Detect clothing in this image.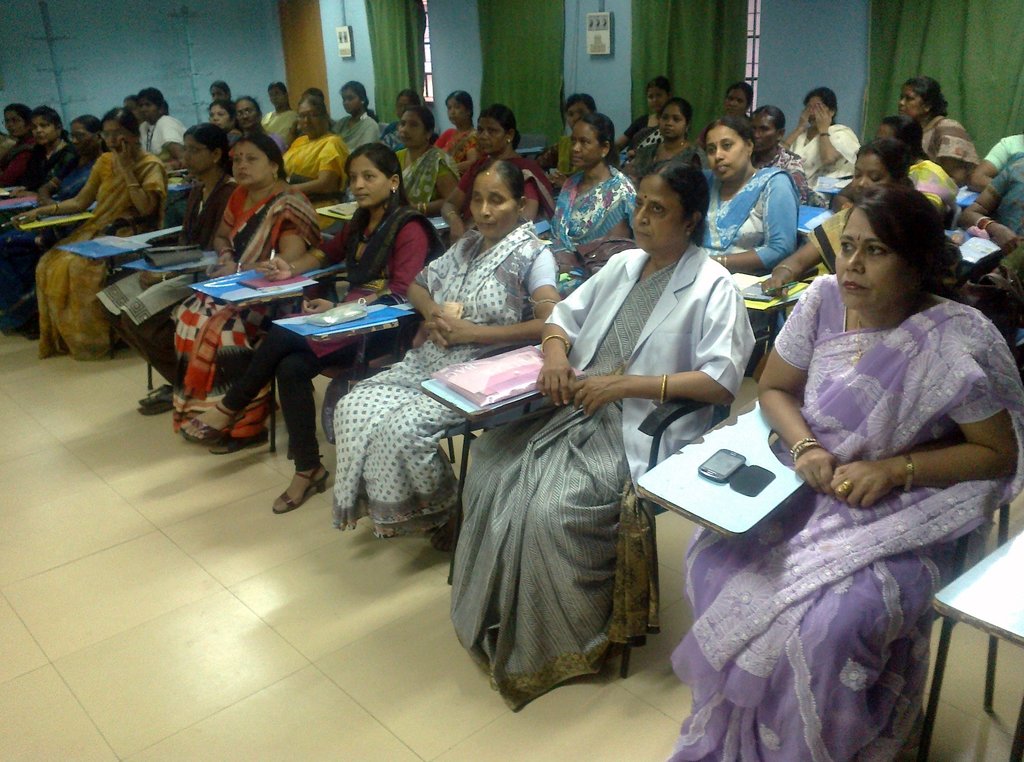
Detection: [x1=0, y1=134, x2=63, y2=222].
